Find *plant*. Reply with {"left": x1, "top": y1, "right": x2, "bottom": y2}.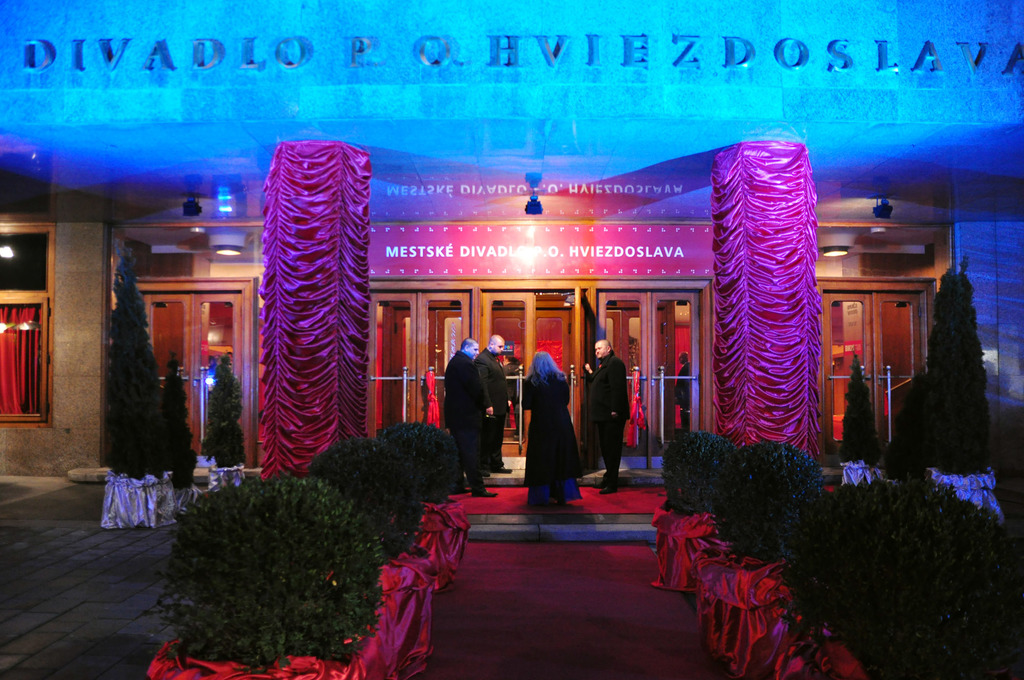
{"left": 720, "top": 441, "right": 817, "bottom": 556}.
